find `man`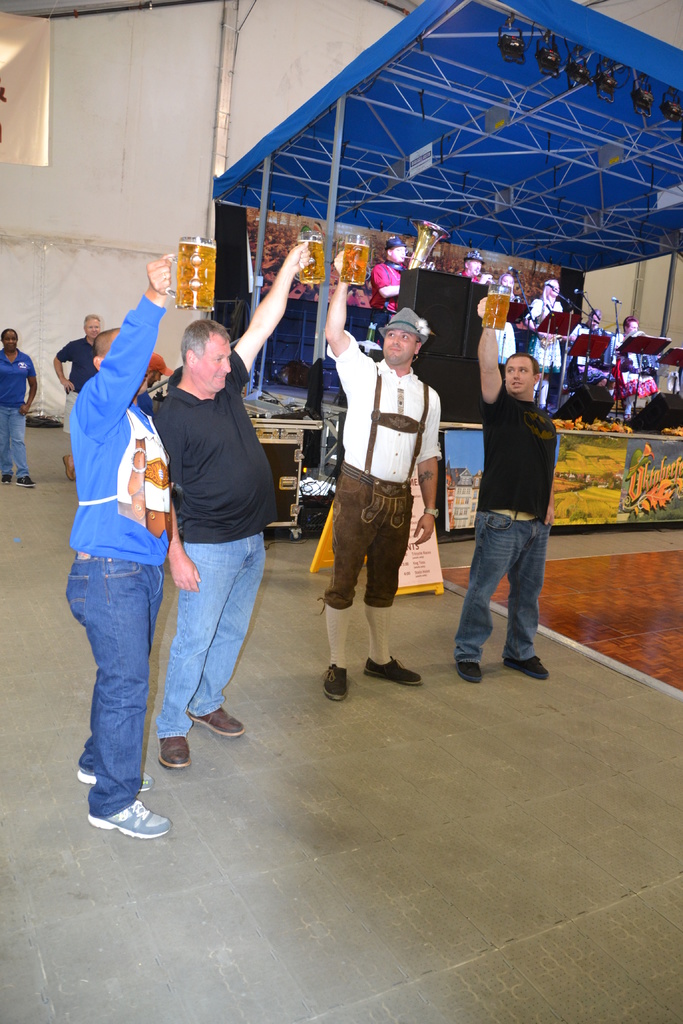
{"x1": 453, "y1": 294, "x2": 560, "y2": 691}
